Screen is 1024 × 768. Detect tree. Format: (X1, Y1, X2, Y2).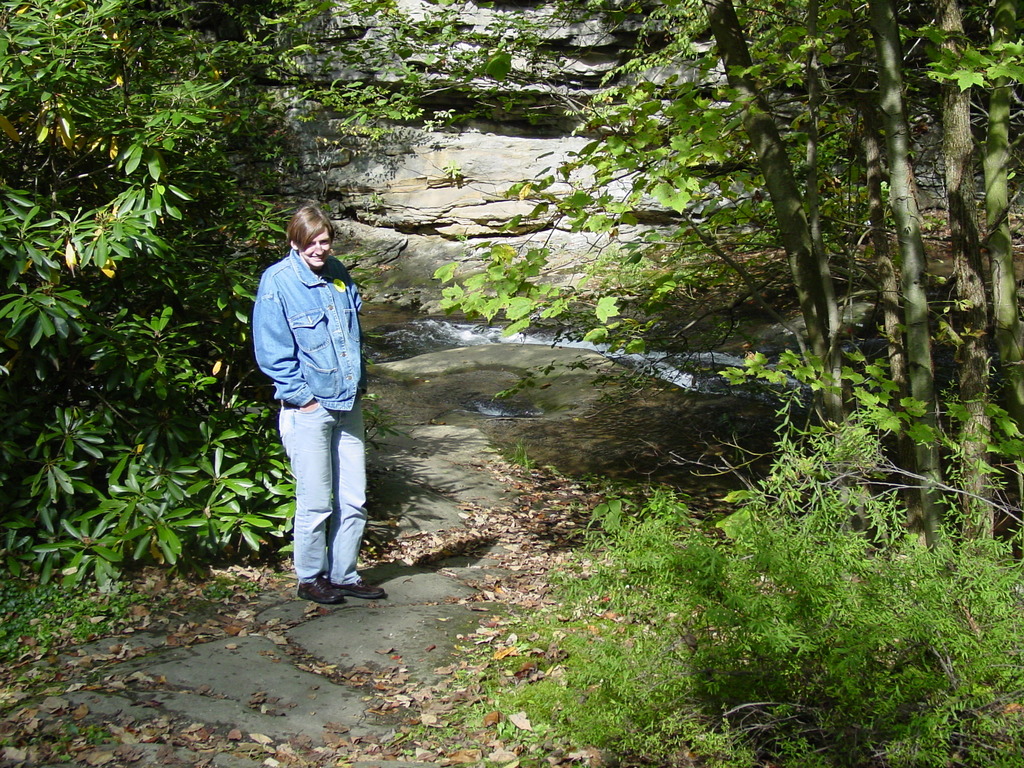
(909, 0, 995, 568).
